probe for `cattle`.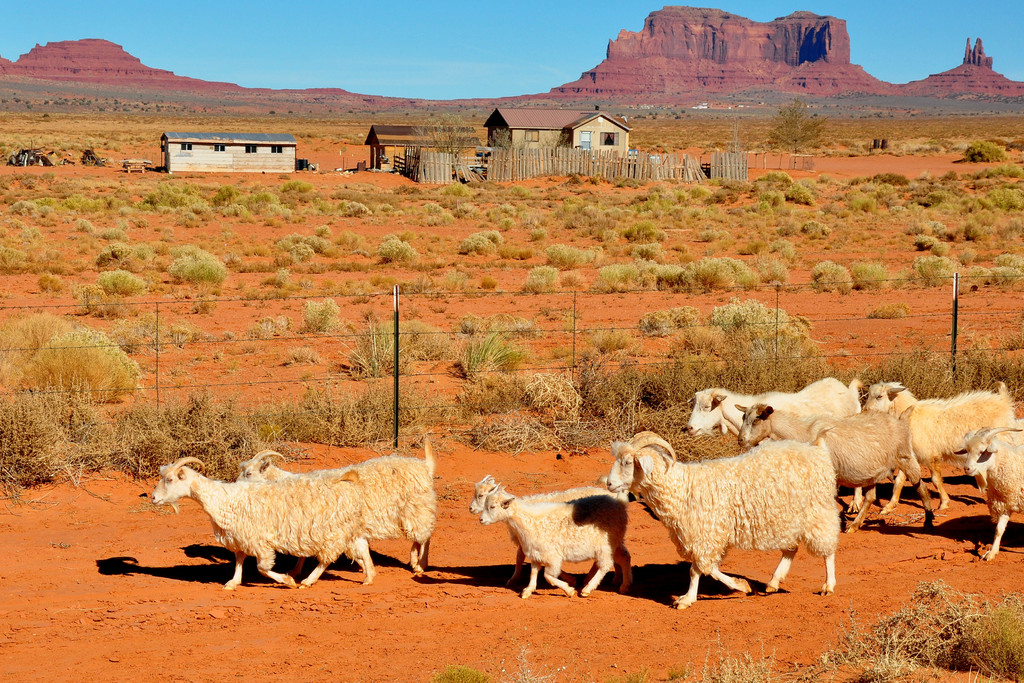
Probe result: left=880, top=381, right=1016, bottom=525.
